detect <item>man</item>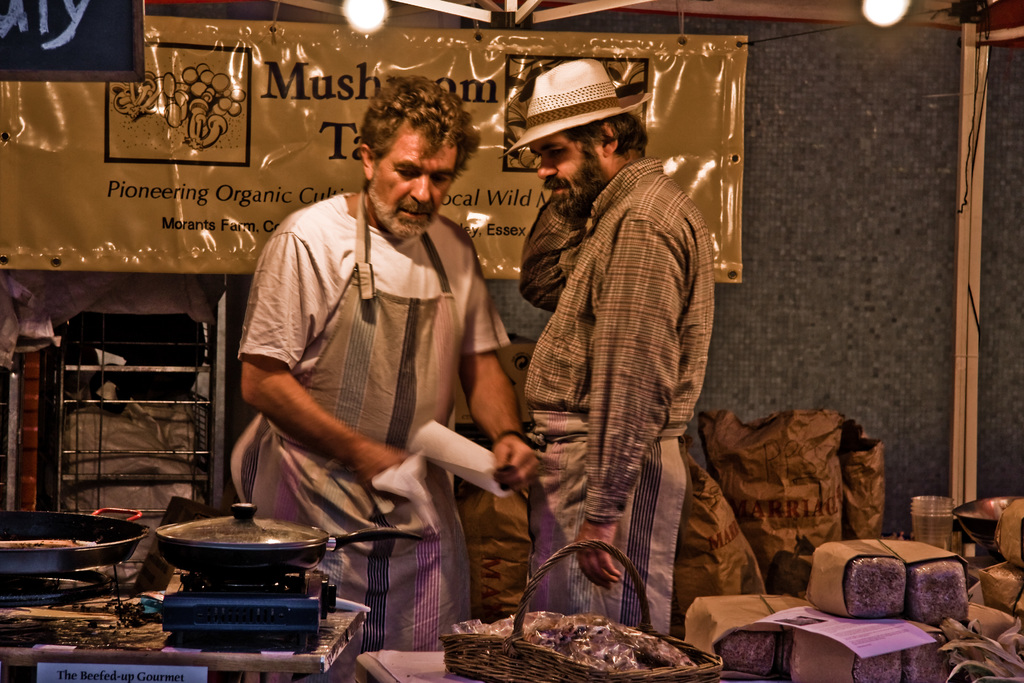
{"left": 238, "top": 74, "right": 537, "bottom": 682}
